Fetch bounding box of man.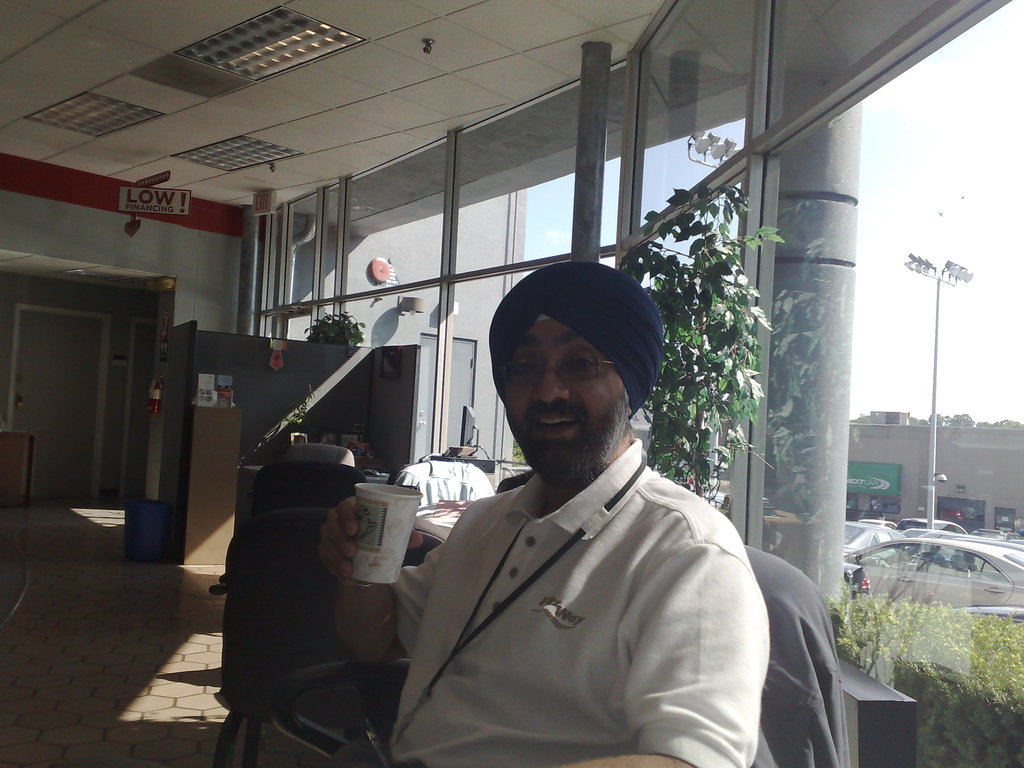
Bbox: [334,266,830,759].
